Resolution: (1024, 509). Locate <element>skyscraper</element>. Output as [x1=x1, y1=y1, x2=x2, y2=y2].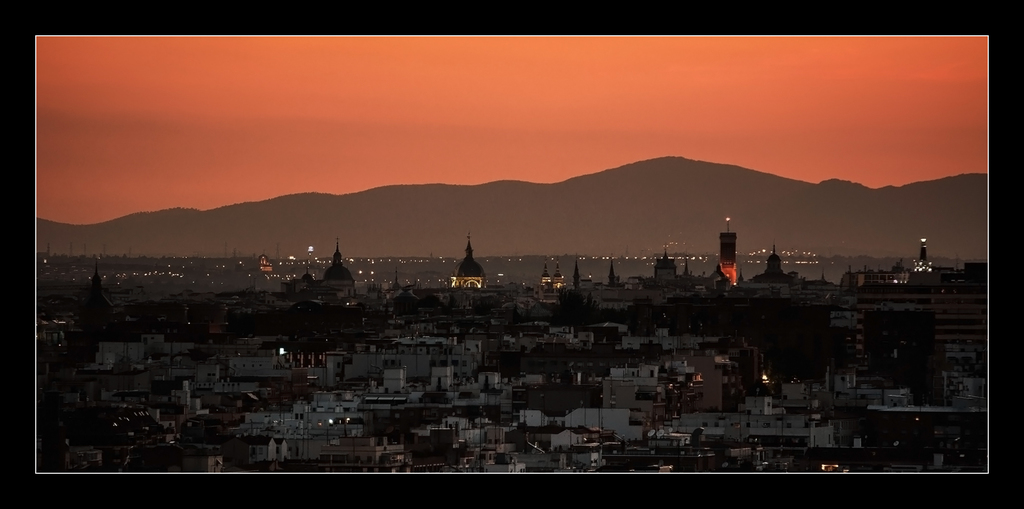
[x1=84, y1=273, x2=111, y2=340].
